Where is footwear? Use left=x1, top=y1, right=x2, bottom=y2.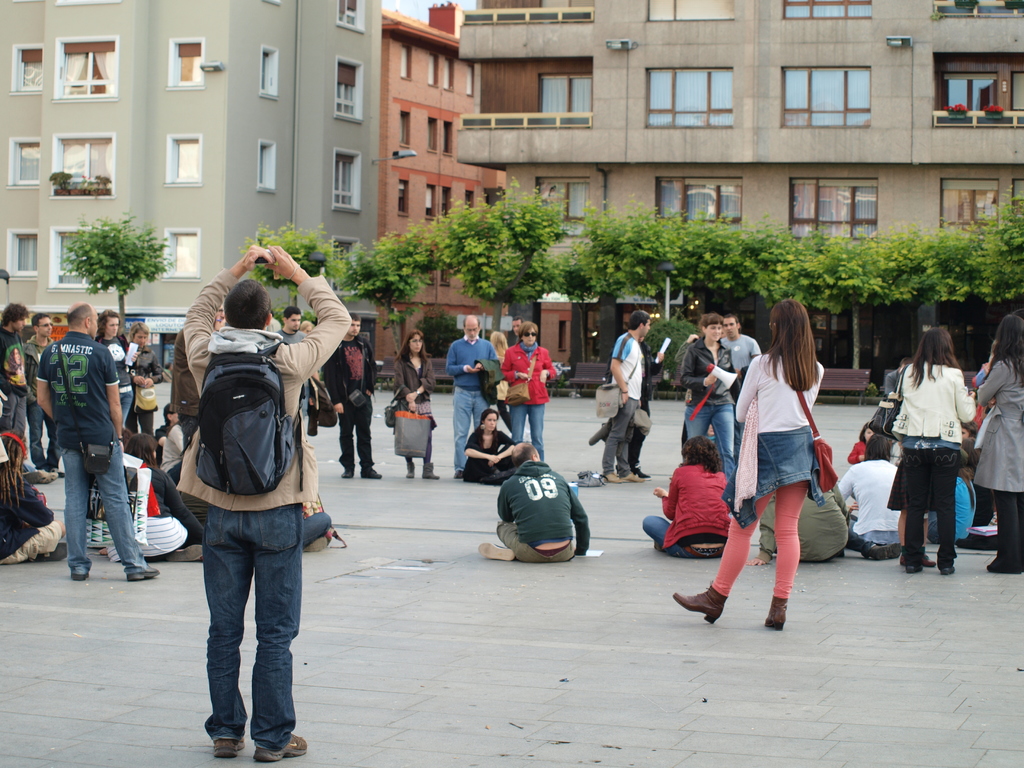
left=408, top=463, right=417, bottom=479.
